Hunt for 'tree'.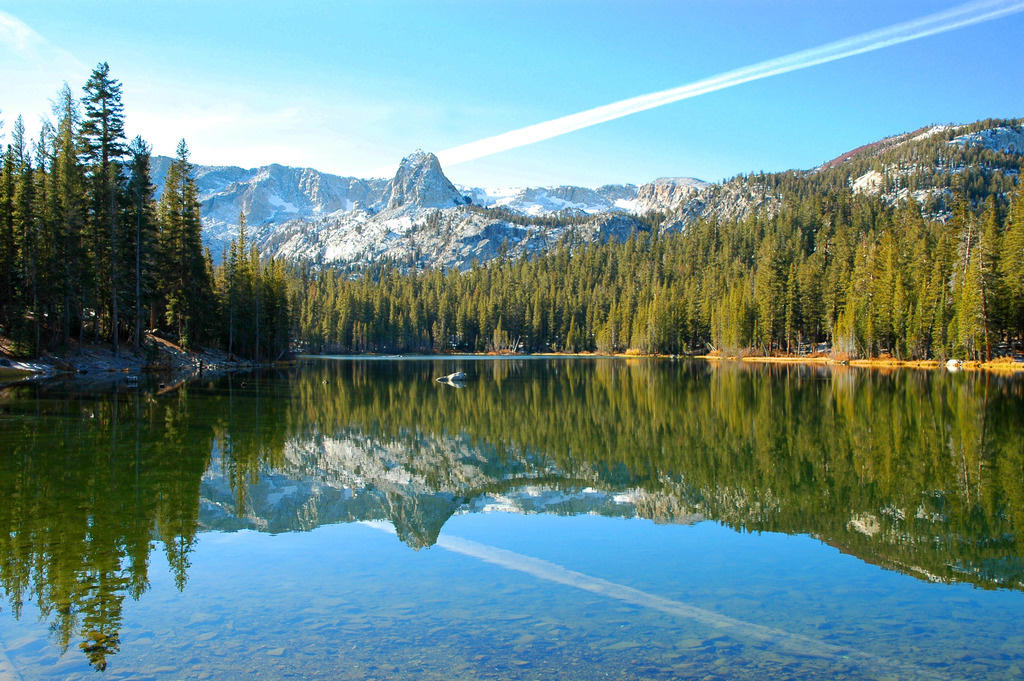
Hunted down at 216, 242, 237, 350.
